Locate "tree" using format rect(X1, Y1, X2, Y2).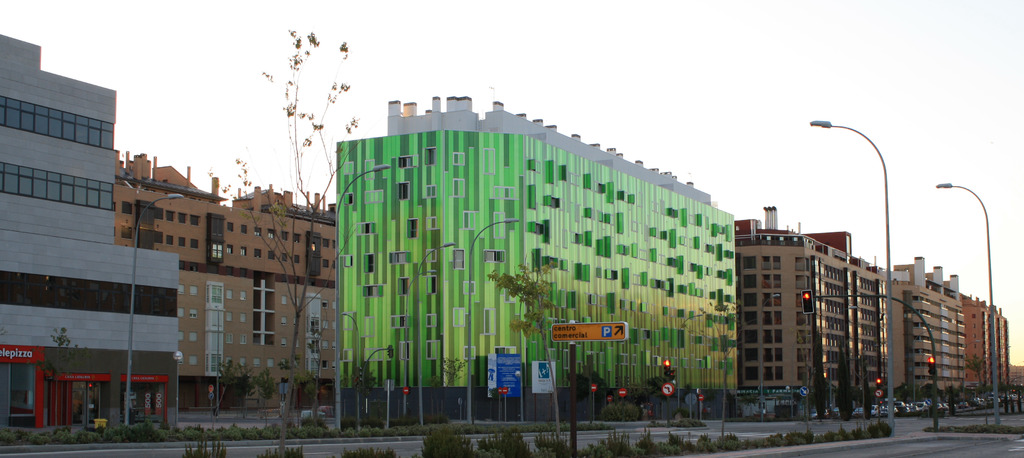
rect(856, 356, 876, 422).
